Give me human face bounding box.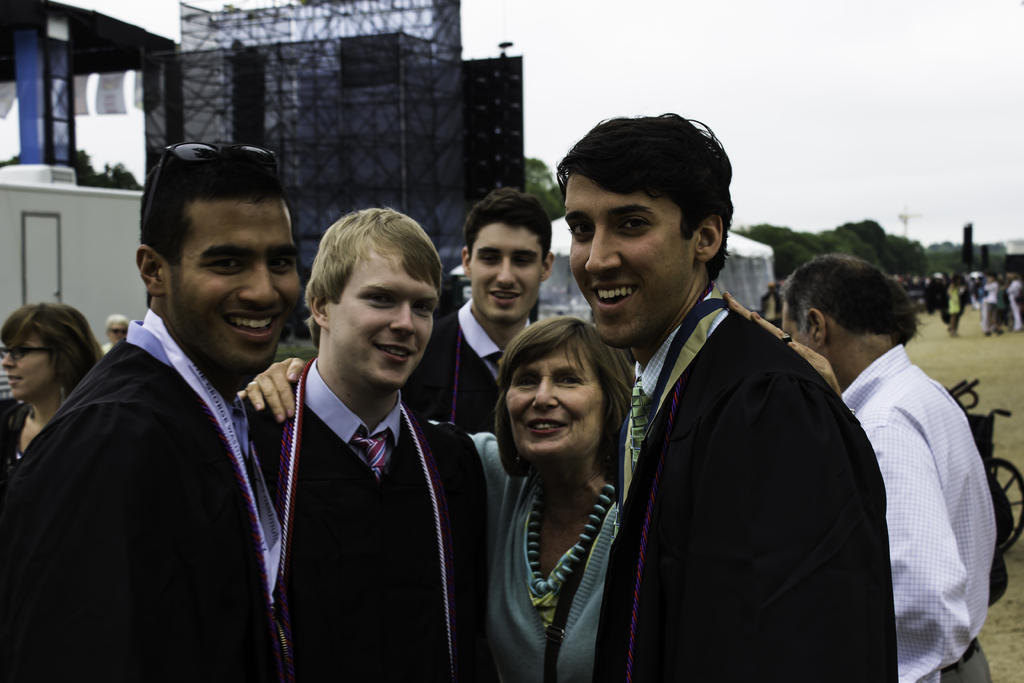
bbox=[509, 346, 602, 458].
